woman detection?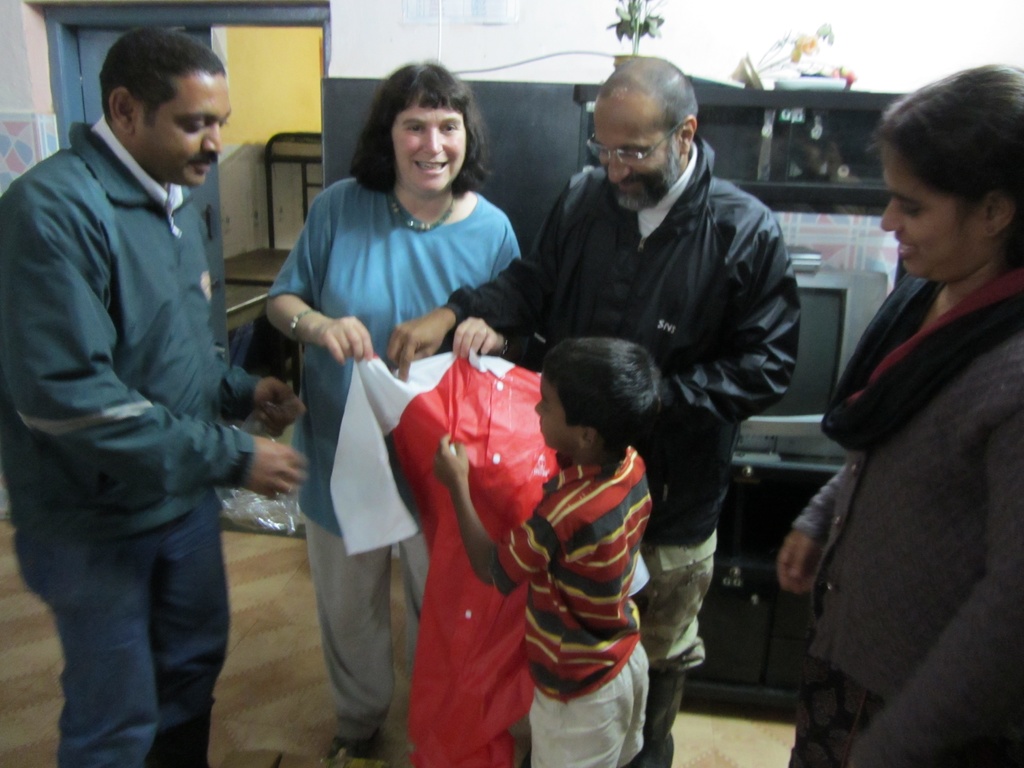
(265,58,522,767)
